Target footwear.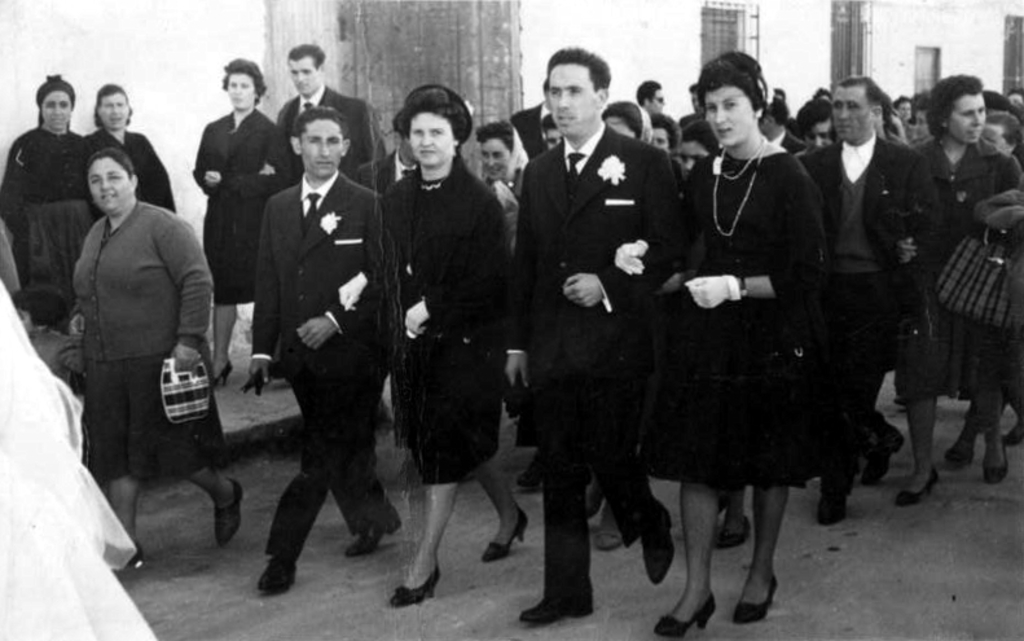
Target region: 734, 570, 779, 620.
